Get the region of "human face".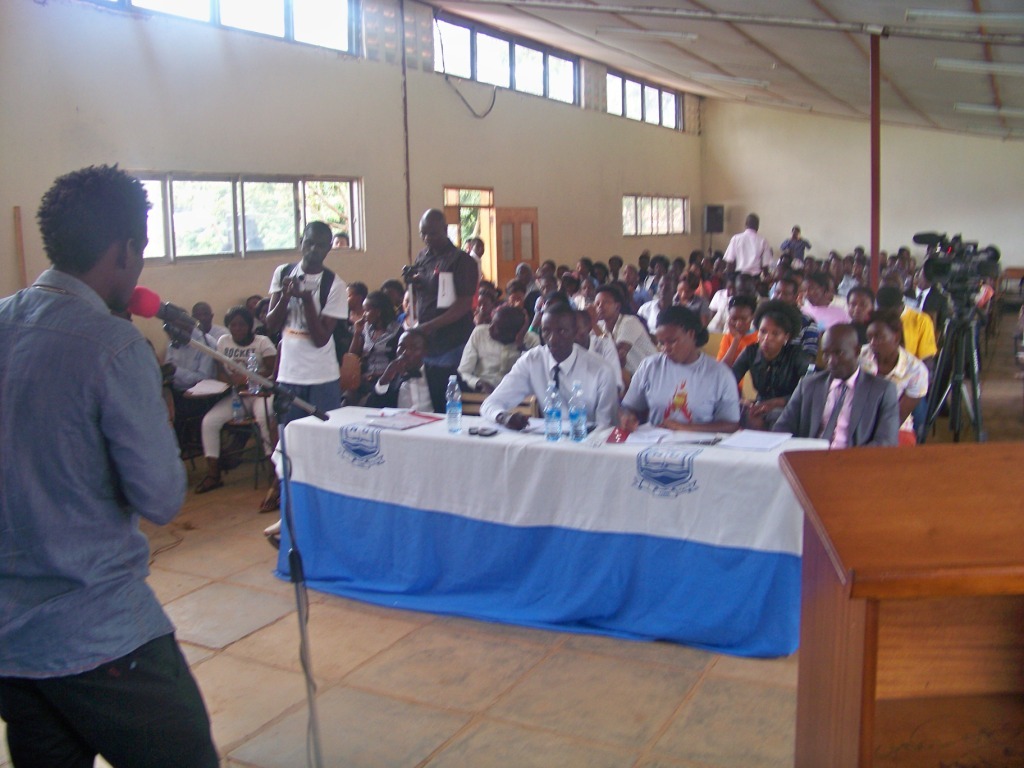
BBox(422, 221, 445, 247).
